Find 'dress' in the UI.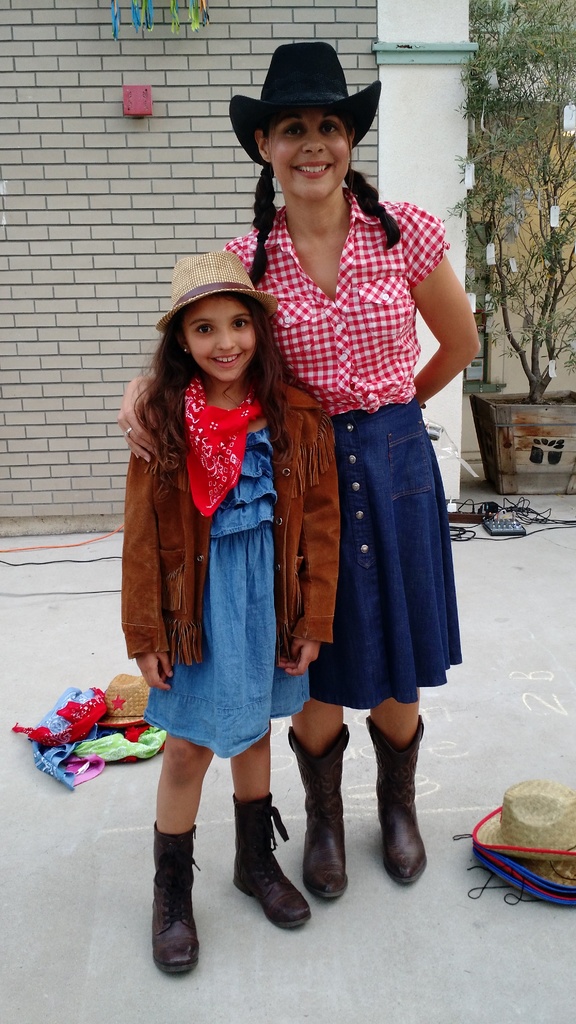
UI element at rect(223, 189, 471, 712).
